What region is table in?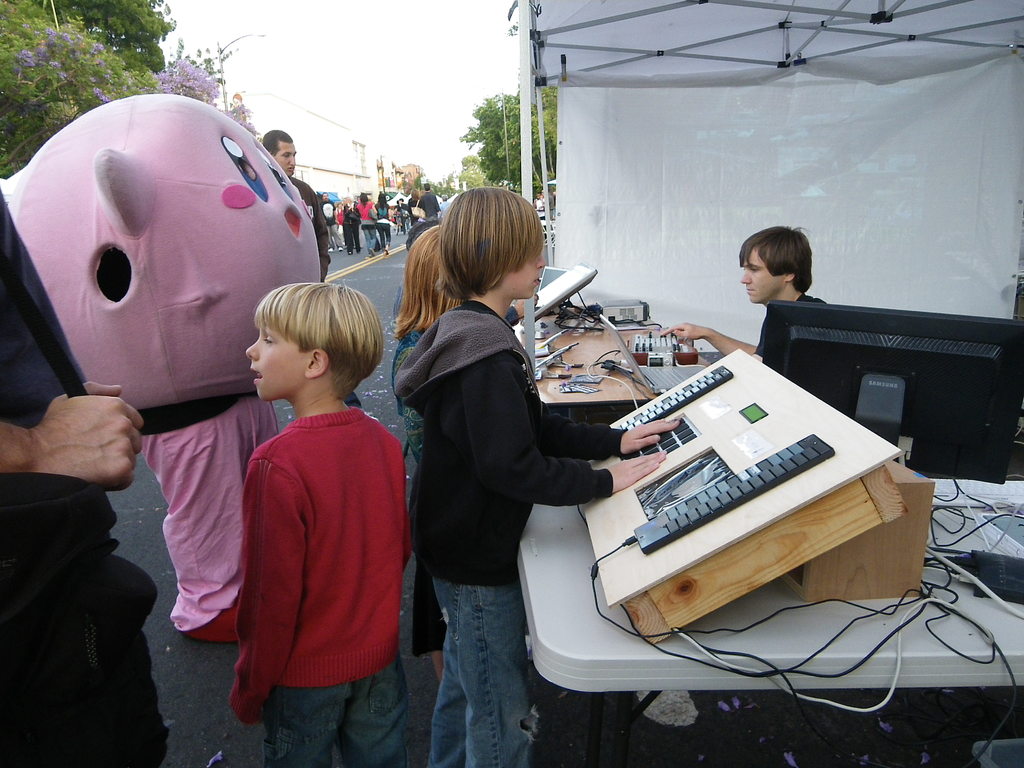
locate(520, 294, 666, 424).
